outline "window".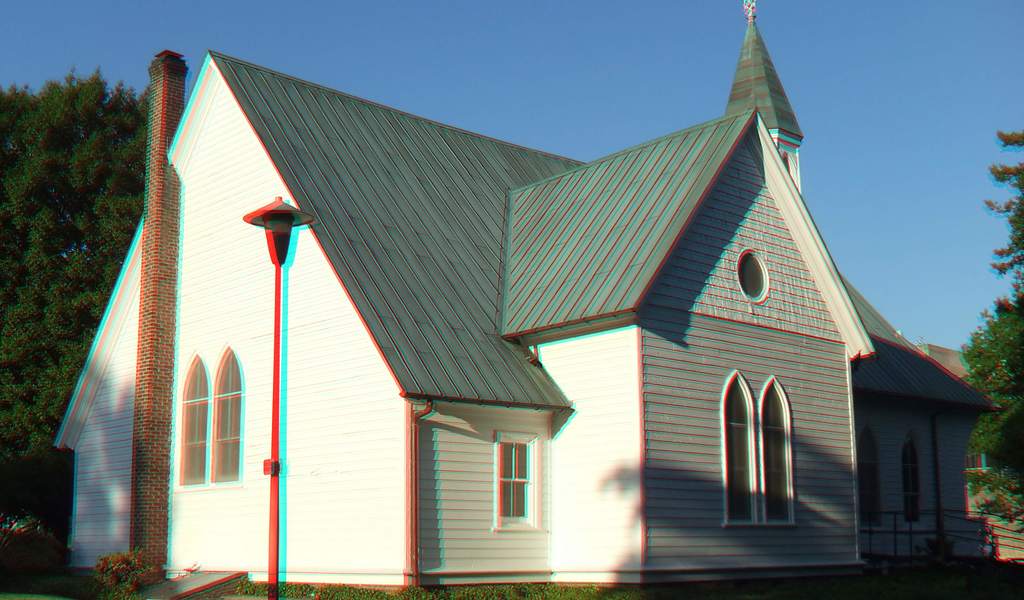
Outline: [left=495, top=446, right=531, bottom=518].
